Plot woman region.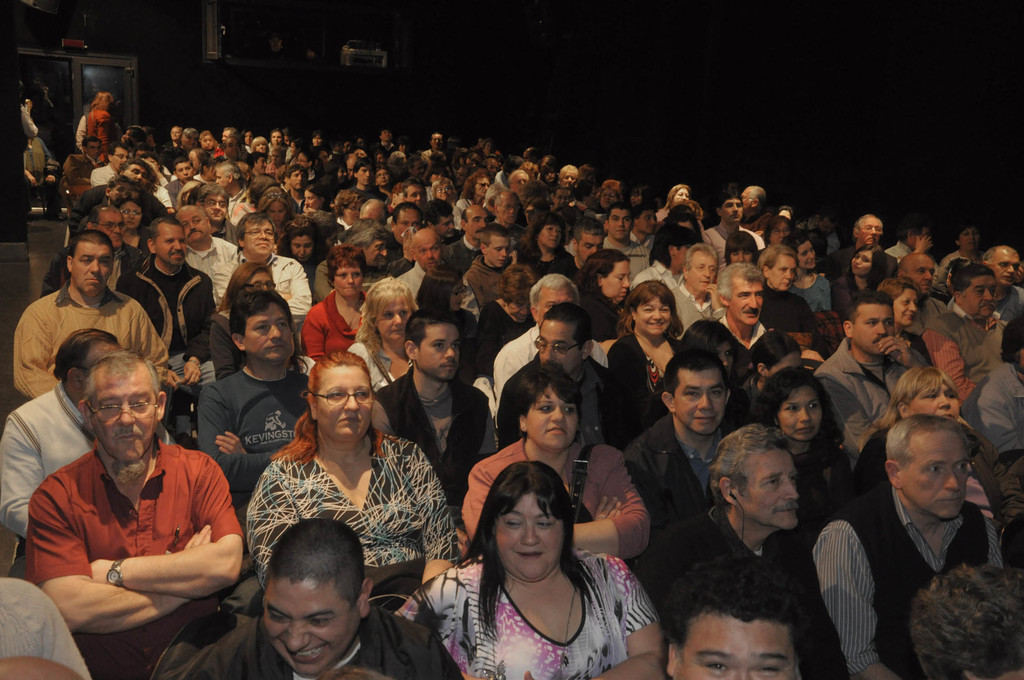
Plotted at Rect(324, 161, 351, 187).
